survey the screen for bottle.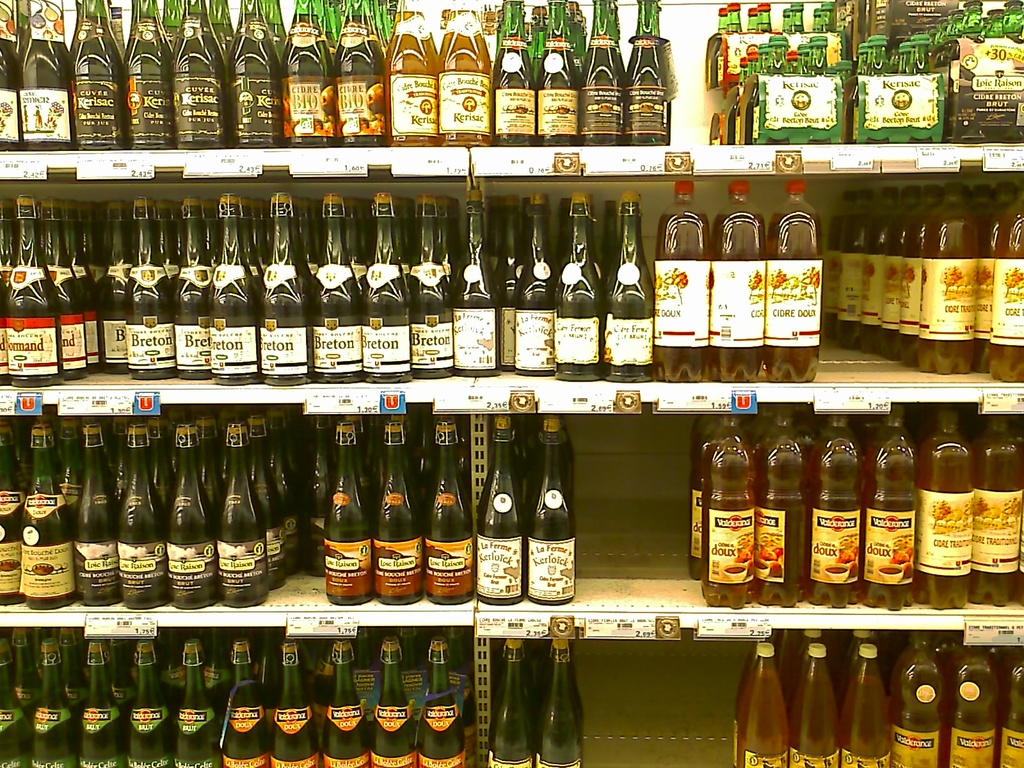
Survey found: 435/196/458/268.
